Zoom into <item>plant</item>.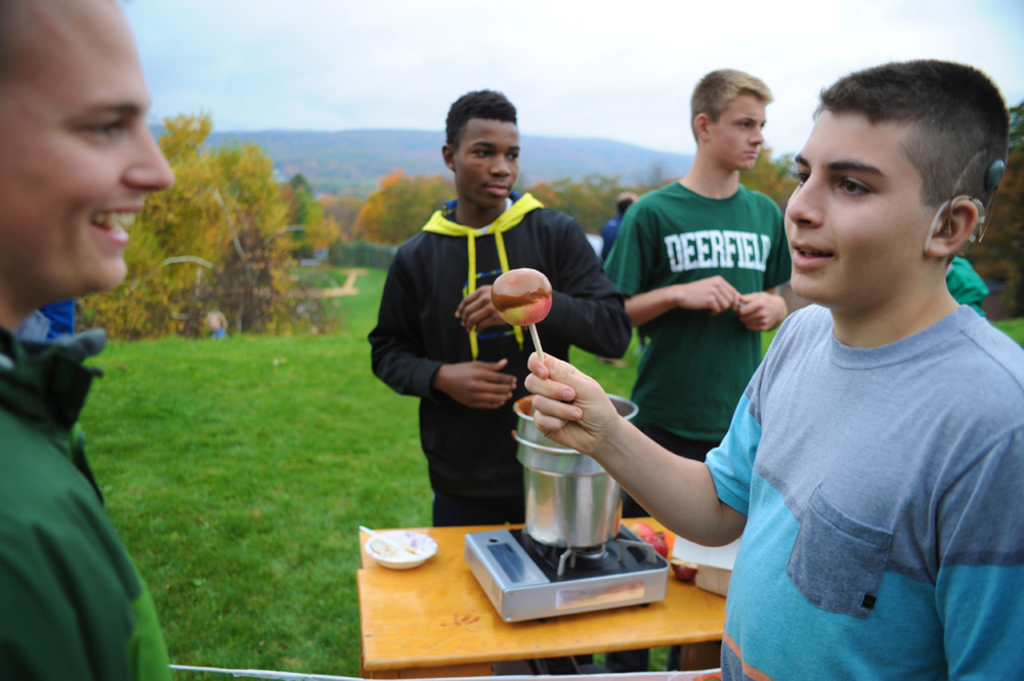
Zoom target: <region>569, 325, 652, 406</region>.
